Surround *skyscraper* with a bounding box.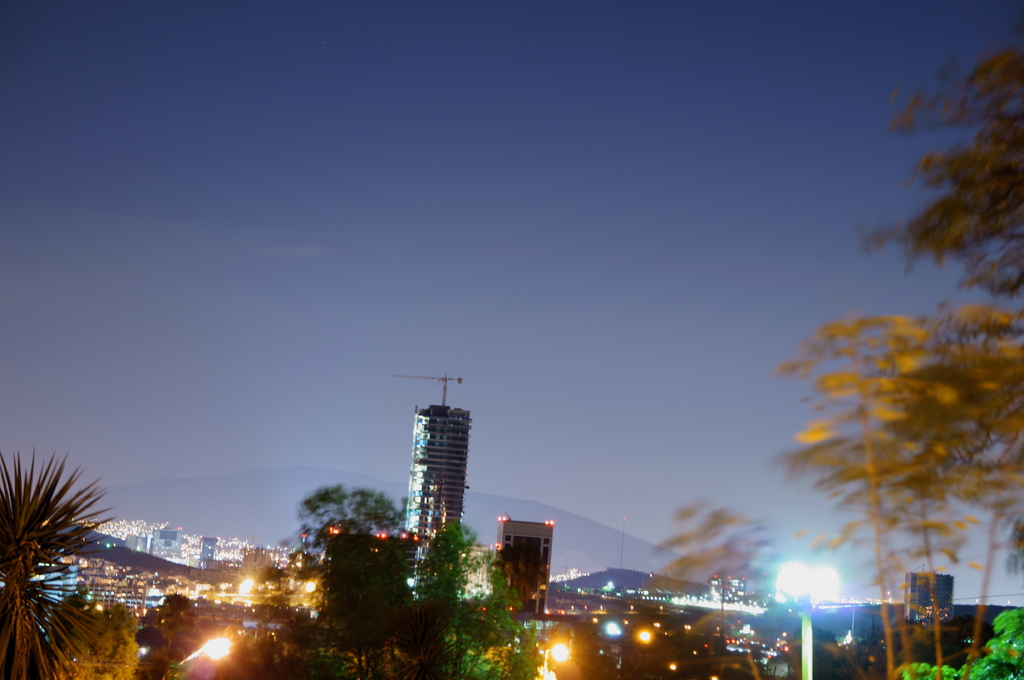
904:572:961:628.
